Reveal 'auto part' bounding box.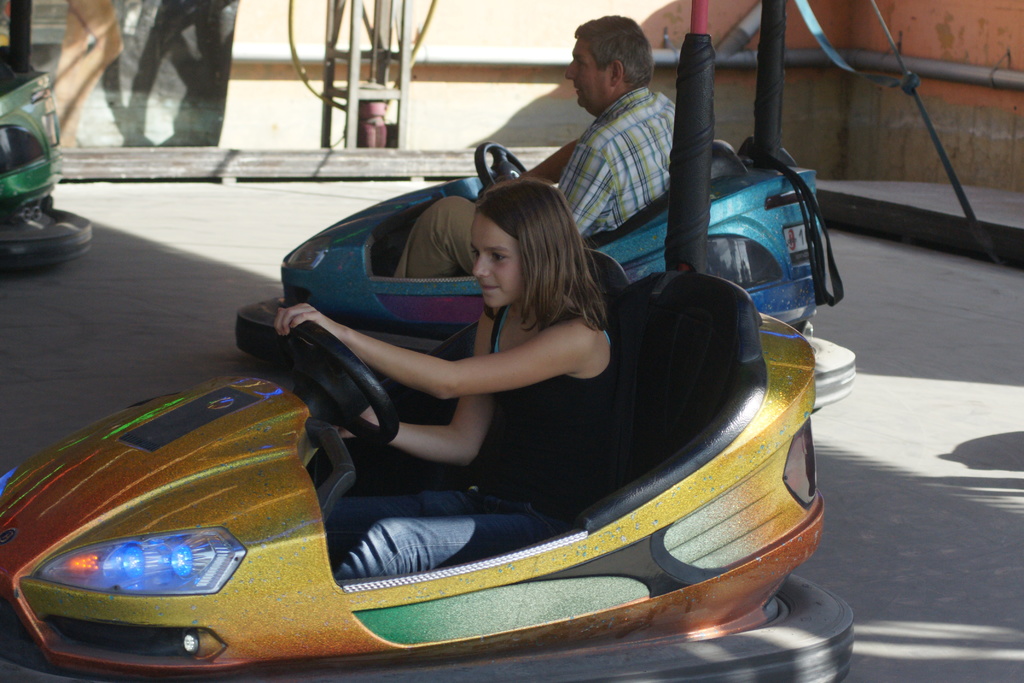
Revealed: locate(4, 251, 851, 682).
